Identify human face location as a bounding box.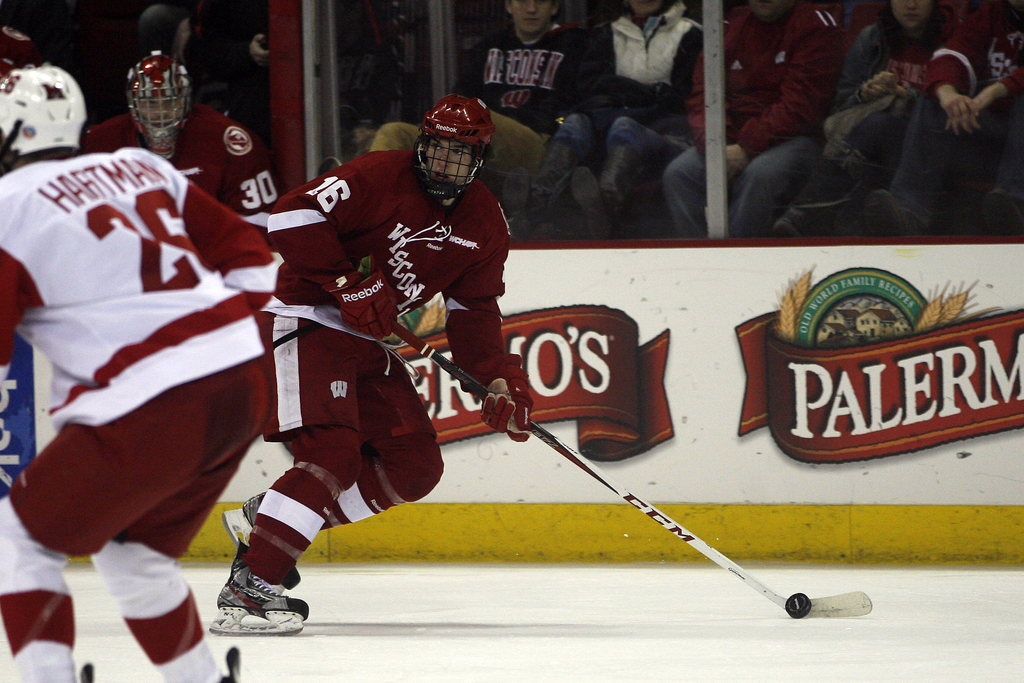
(420,136,472,185).
